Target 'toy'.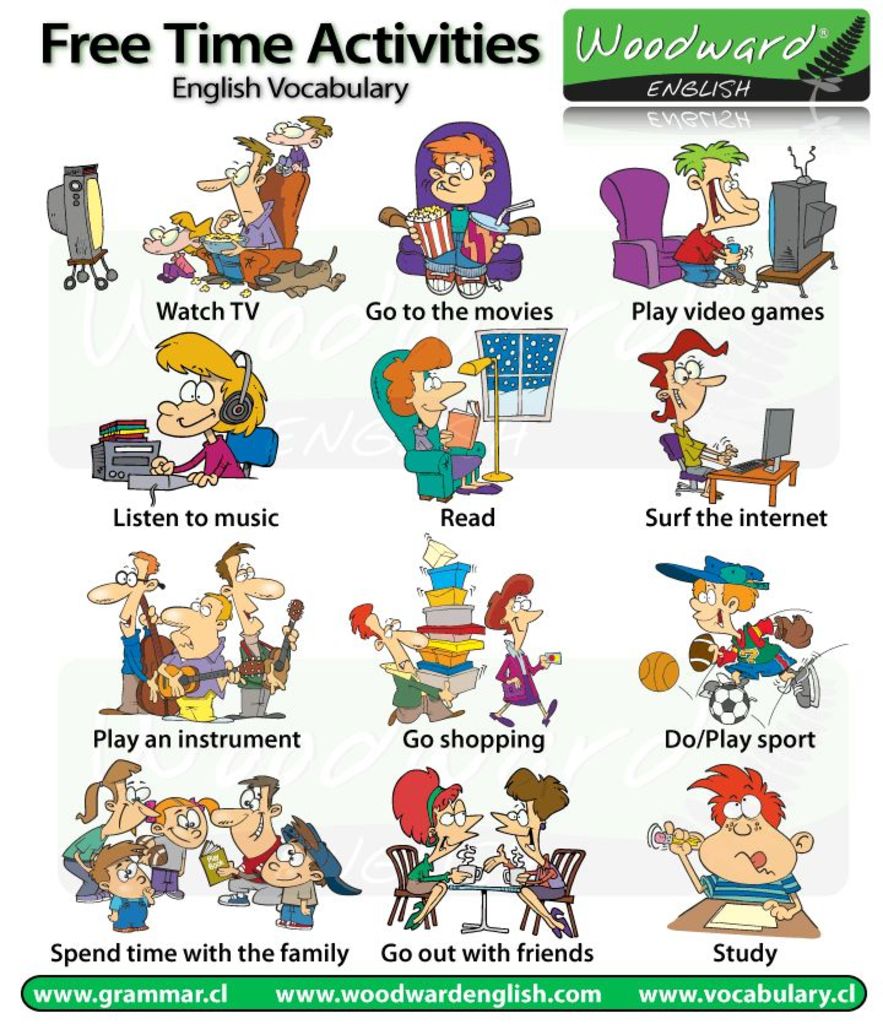
Target region: {"left": 47, "top": 161, "right": 118, "bottom": 293}.
